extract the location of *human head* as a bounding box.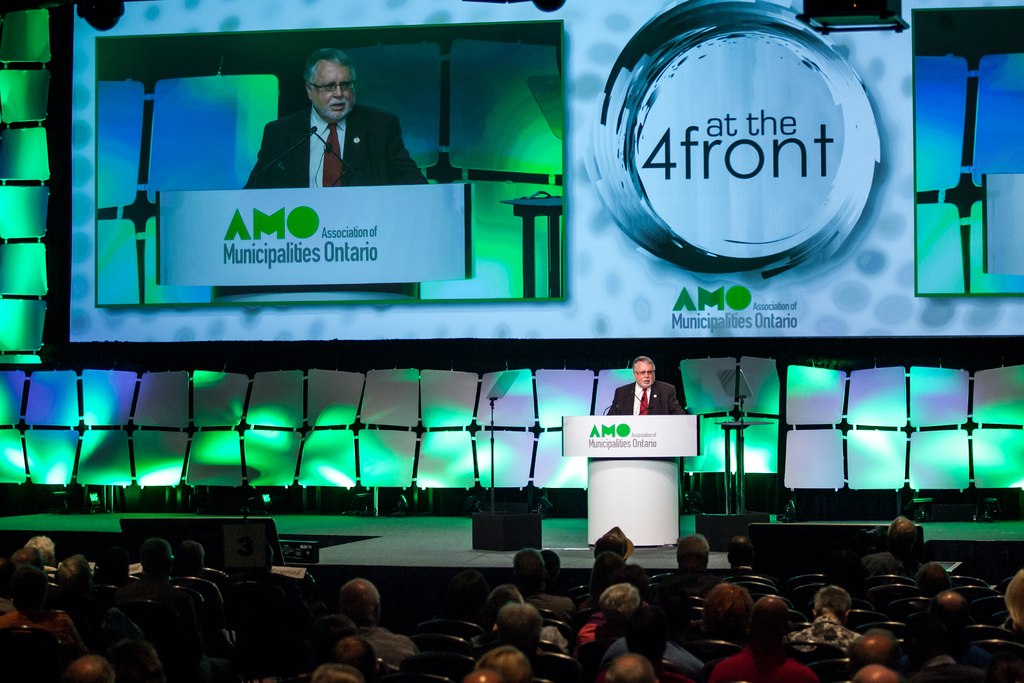
x1=605, y1=659, x2=651, y2=682.
